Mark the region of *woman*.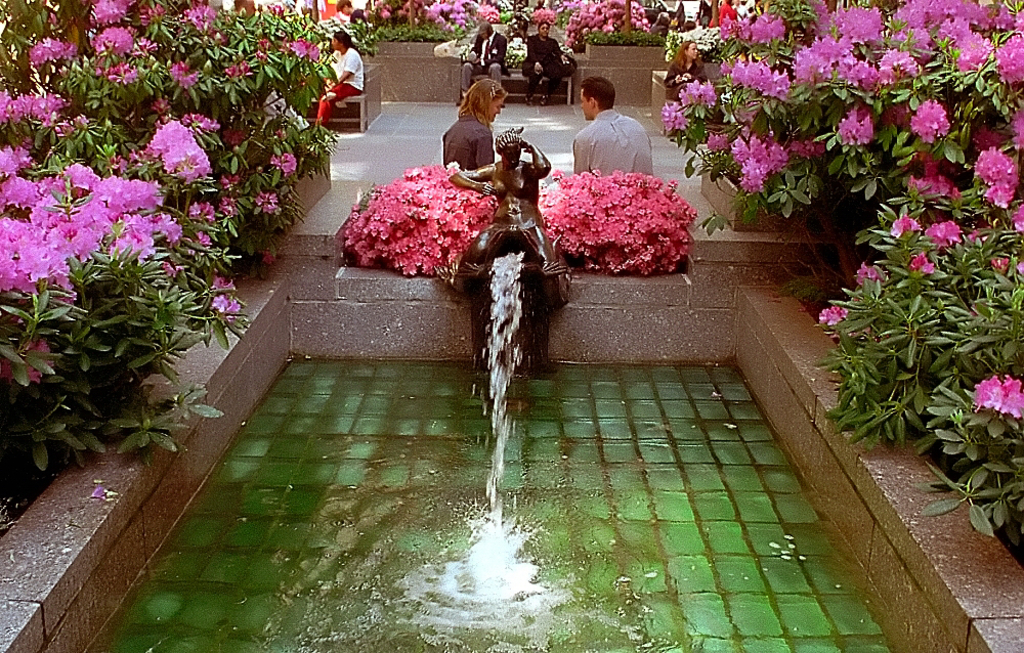
Region: box=[313, 31, 365, 127].
